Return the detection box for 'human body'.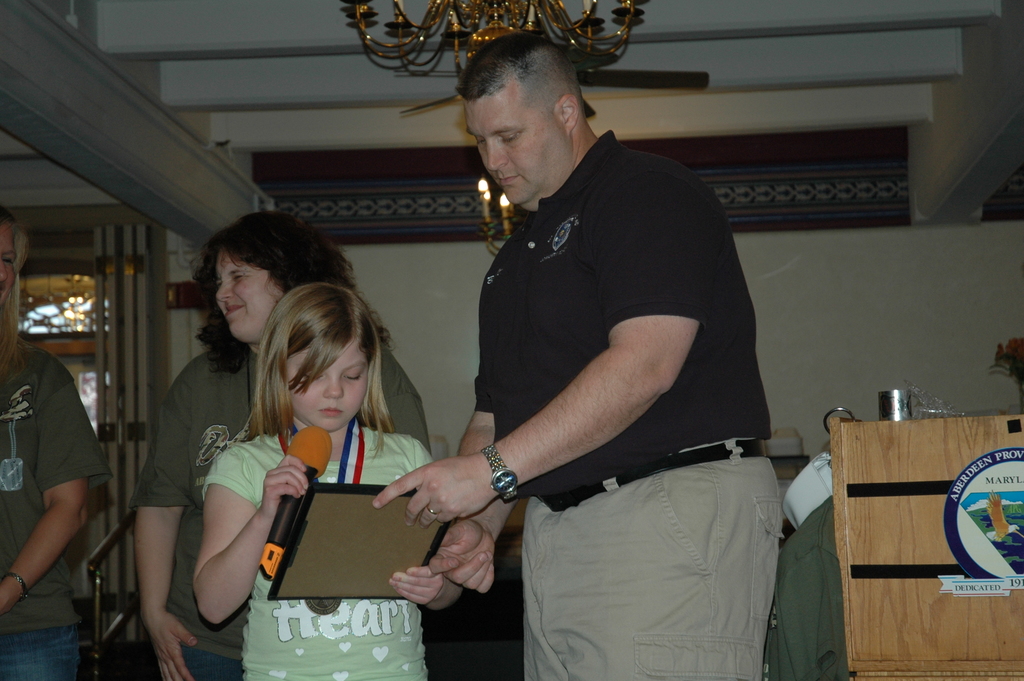
x1=402, y1=46, x2=780, y2=672.
